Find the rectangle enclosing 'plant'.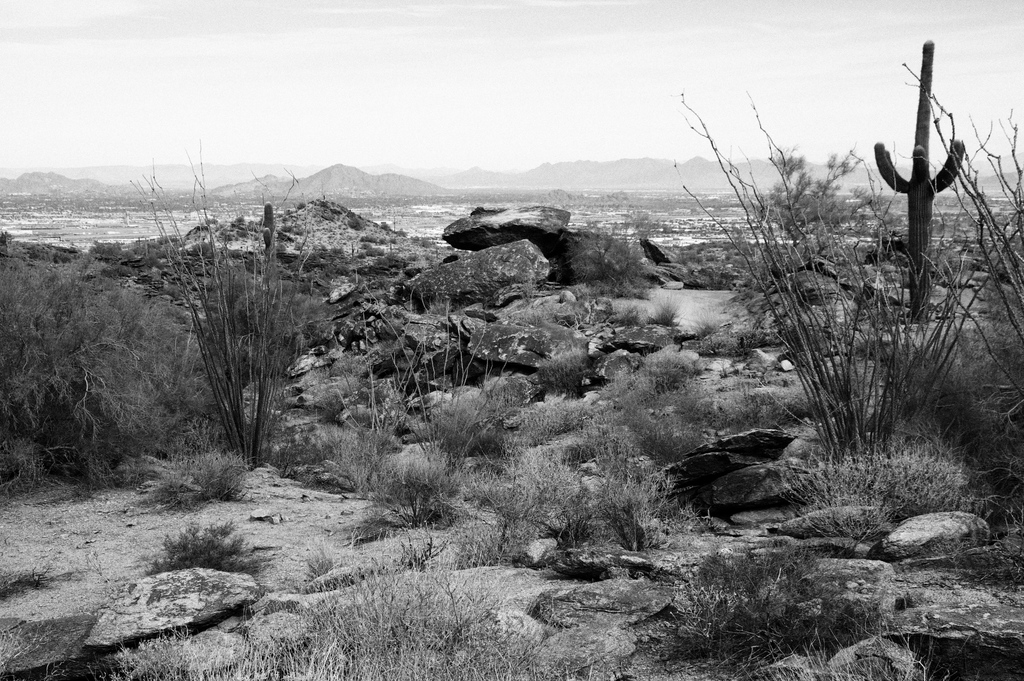
box=[0, 231, 201, 495].
